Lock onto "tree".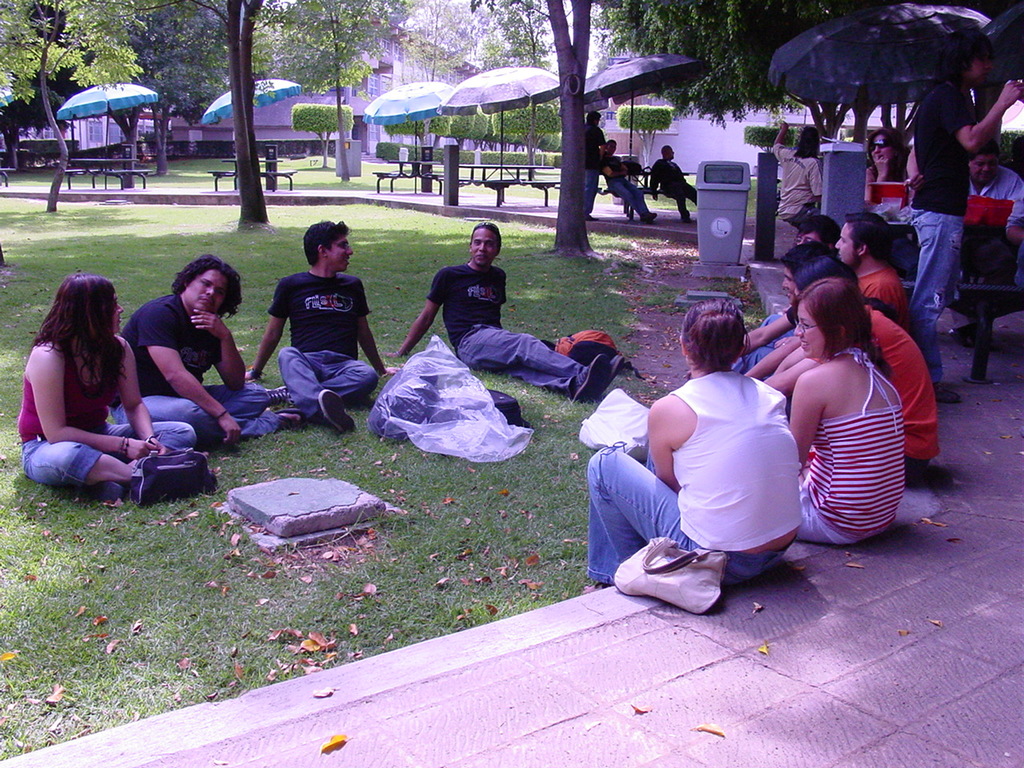
Locked: 398/0/465/86.
